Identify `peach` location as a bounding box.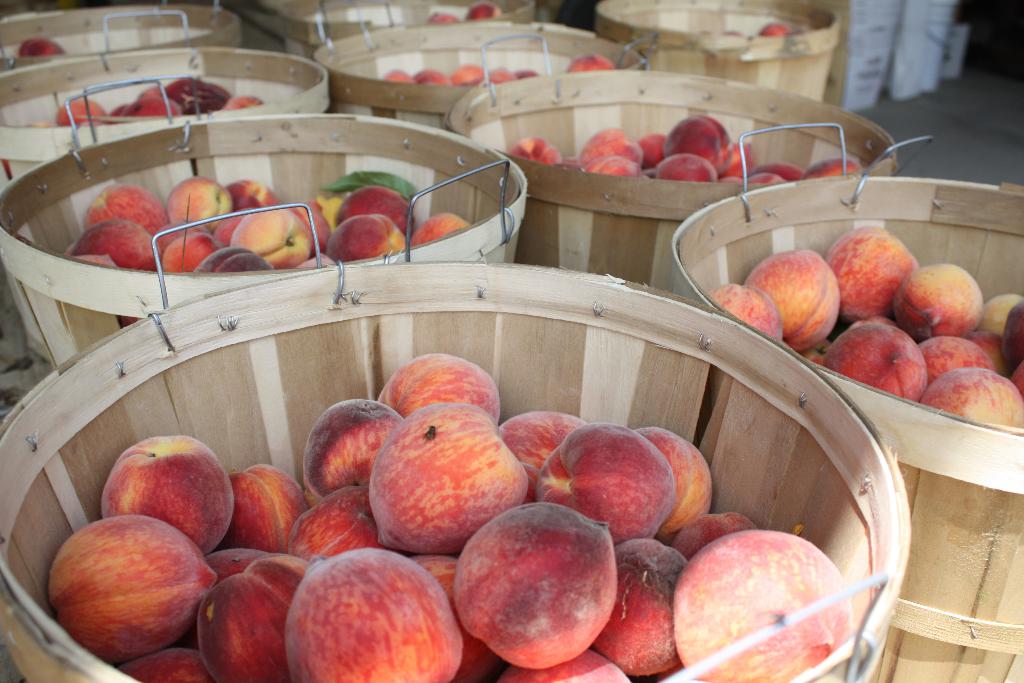
locate(430, 10, 456, 22).
